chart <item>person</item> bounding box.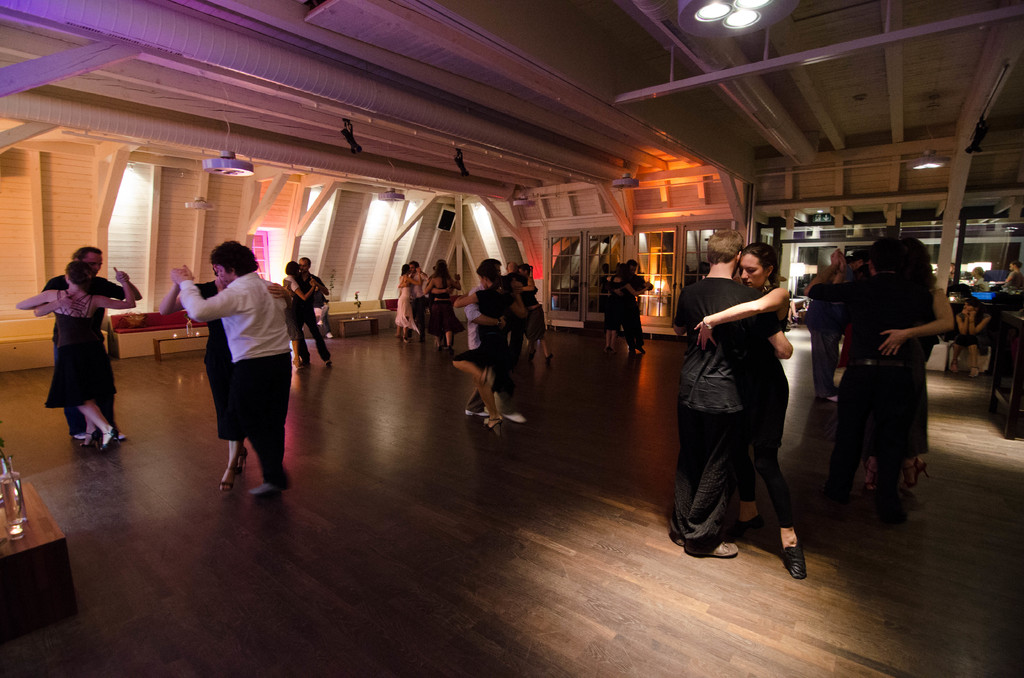
Charted: pyautogui.locateOnScreen(507, 262, 525, 355).
